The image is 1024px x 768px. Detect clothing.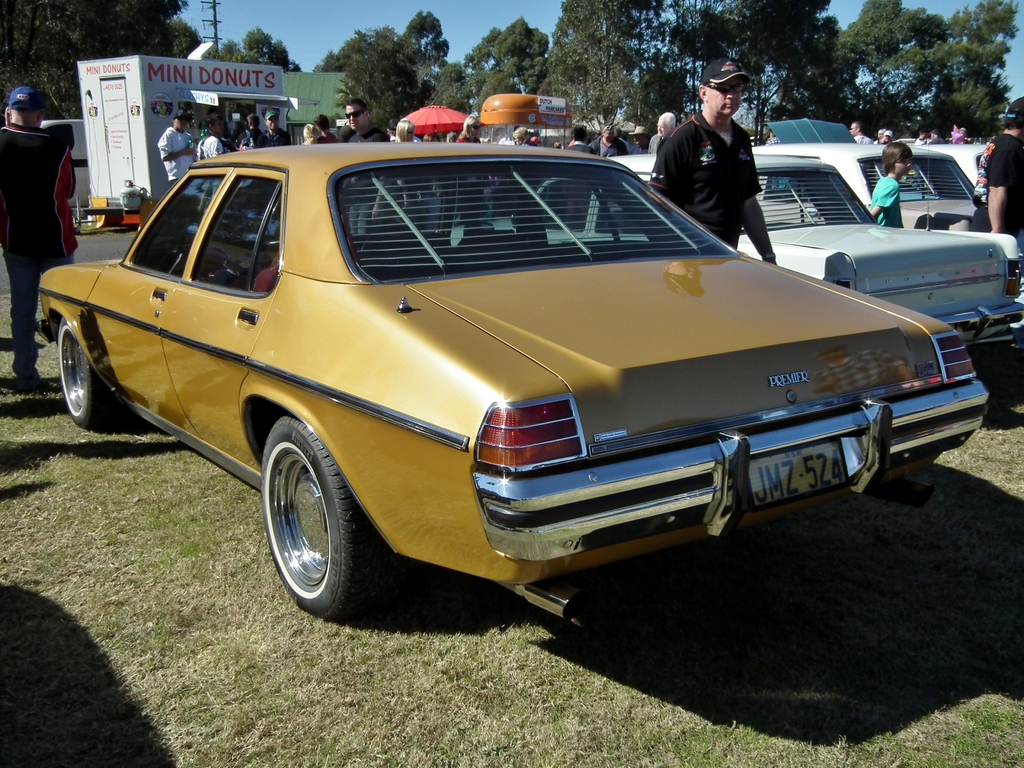
Detection: [x1=869, y1=172, x2=905, y2=227].
